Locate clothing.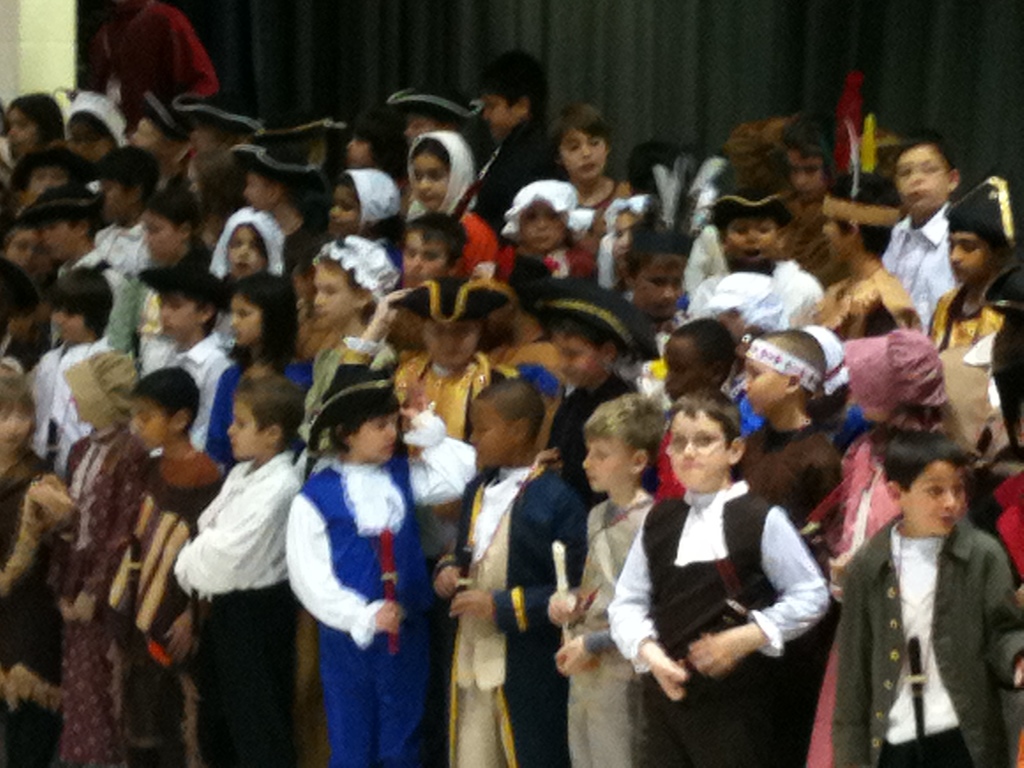
Bounding box: [178, 458, 302, 766].
